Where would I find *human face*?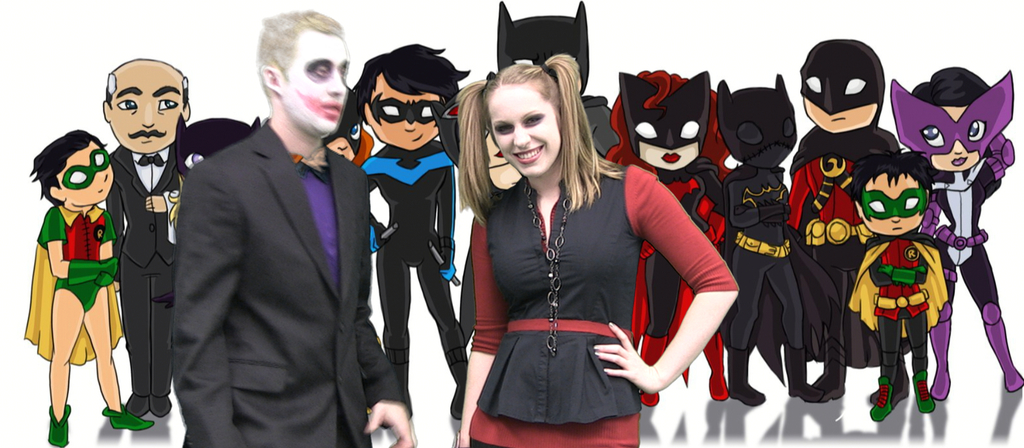
At crop(488, 82, 560, 180).
